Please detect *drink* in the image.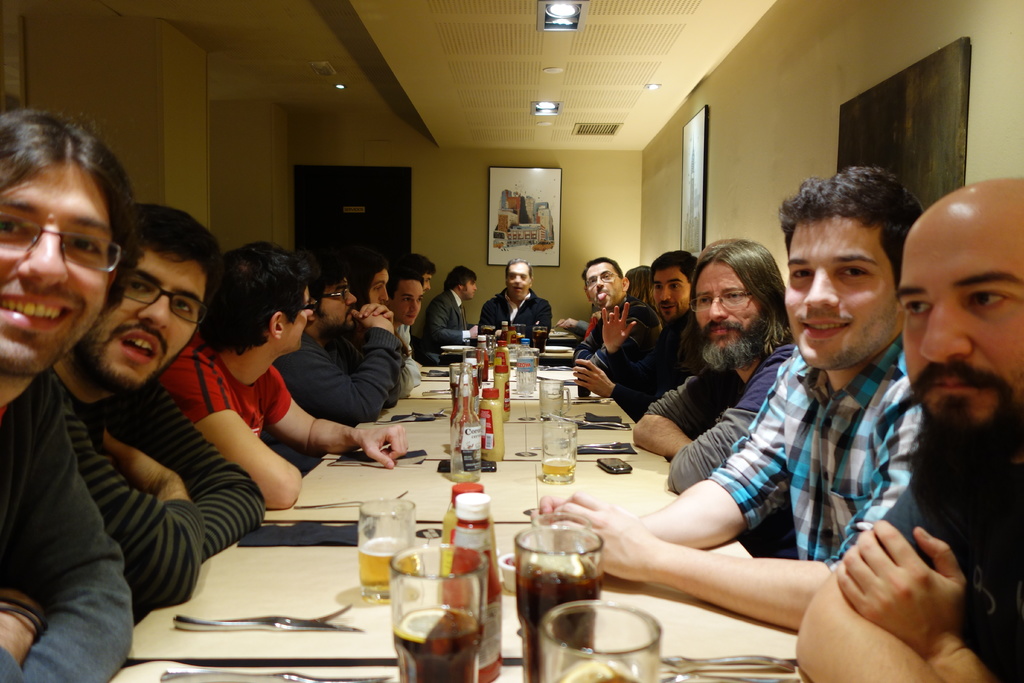
box(533, 330, 550, 352).
